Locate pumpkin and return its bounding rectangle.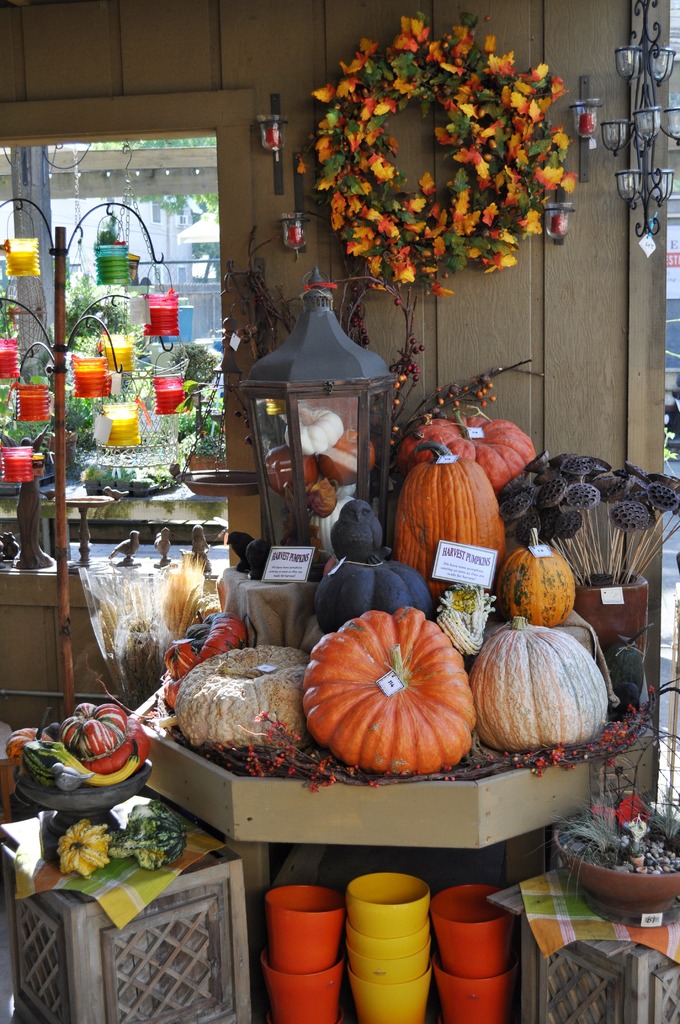
l=5, t=707, r=53, b=764.
